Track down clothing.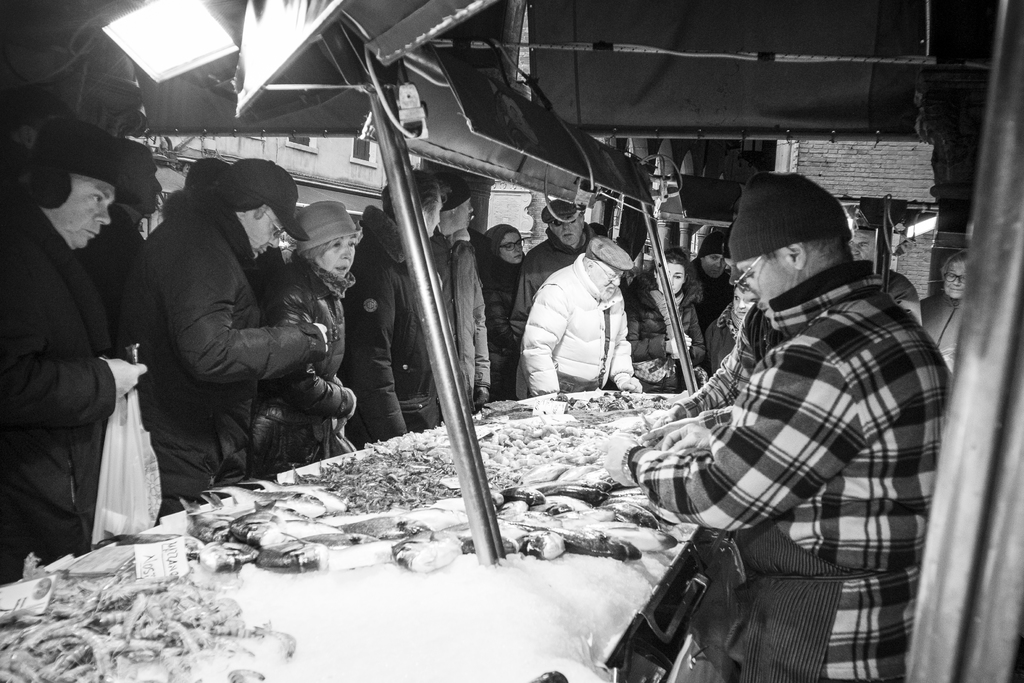
Tracked to 333:194:462:454.
